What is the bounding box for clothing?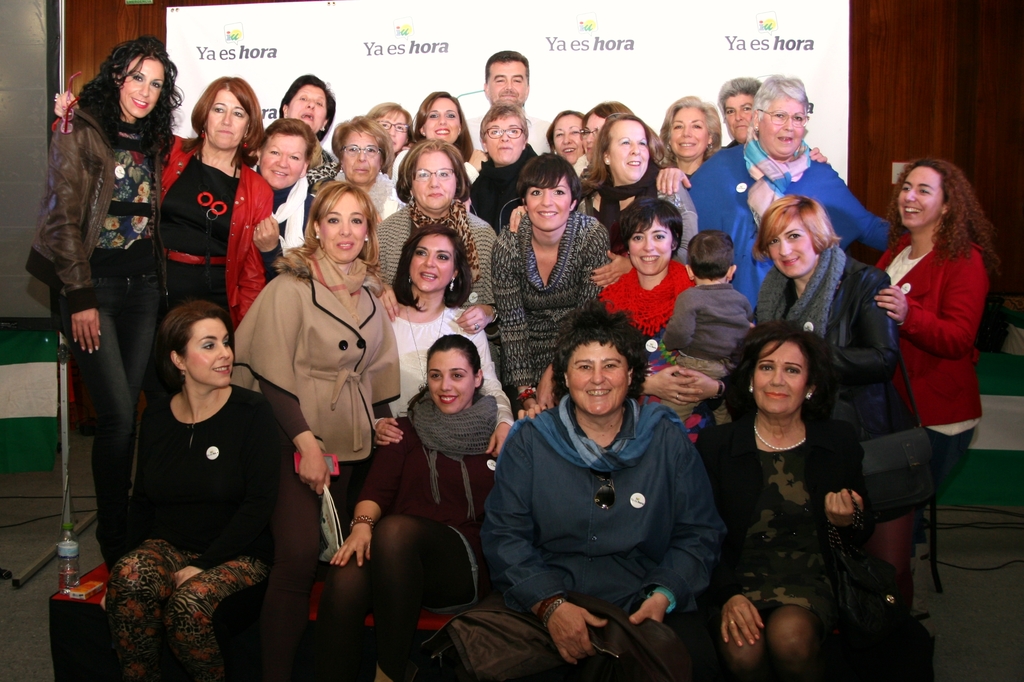
box(698, 421, 866, 628).
